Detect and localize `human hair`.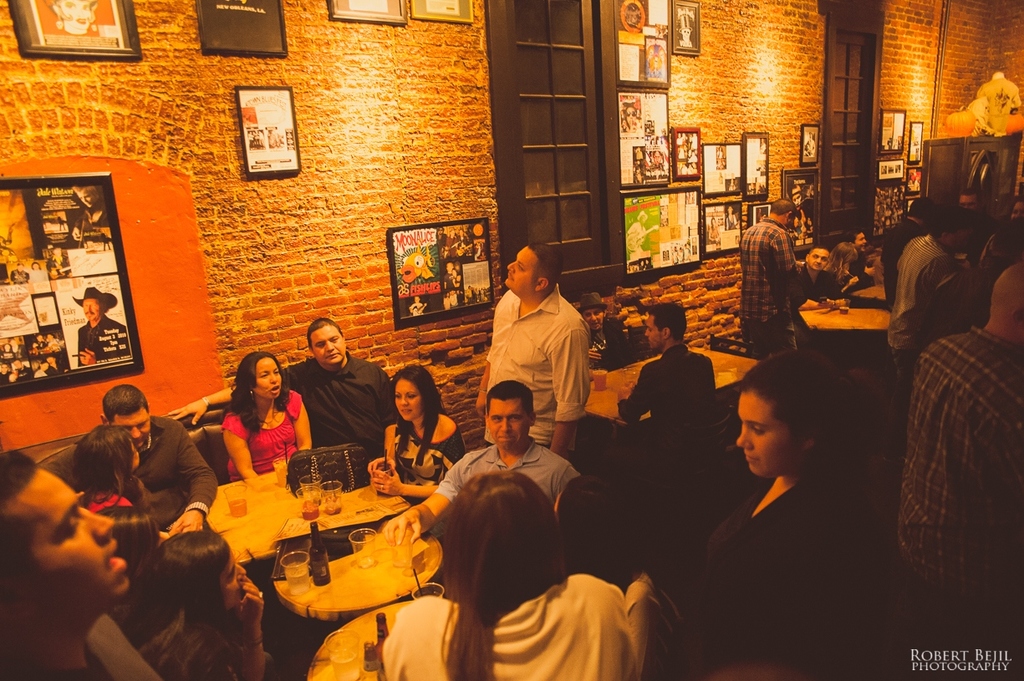
Localized at crop(811, 245, 829, 254).
